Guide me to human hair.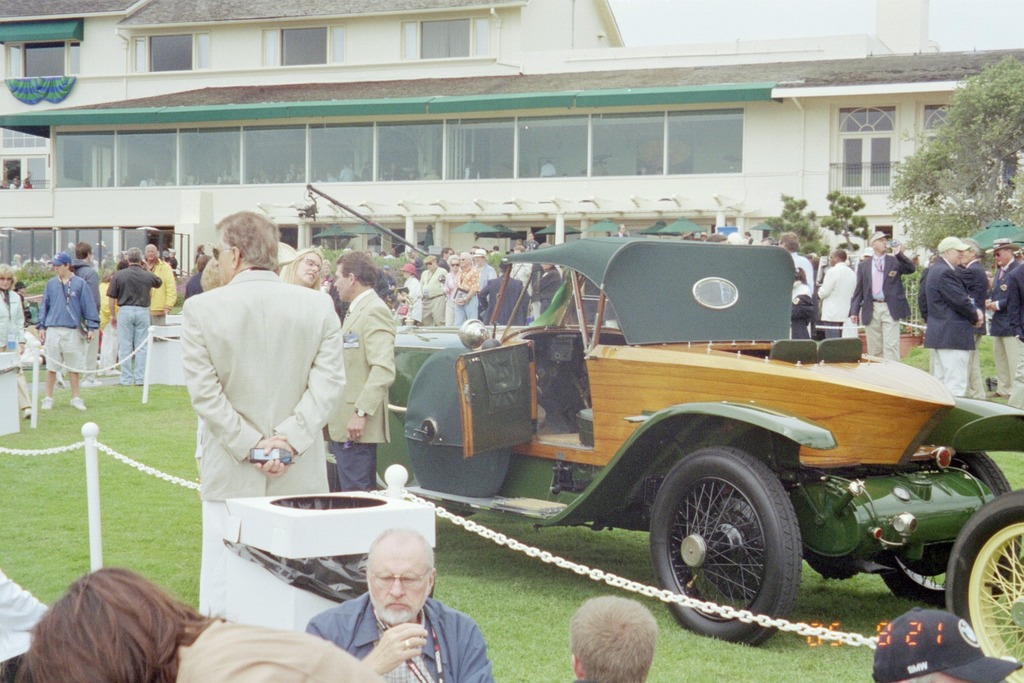
Guidance: l=17, t=570, r=223, b=682.
